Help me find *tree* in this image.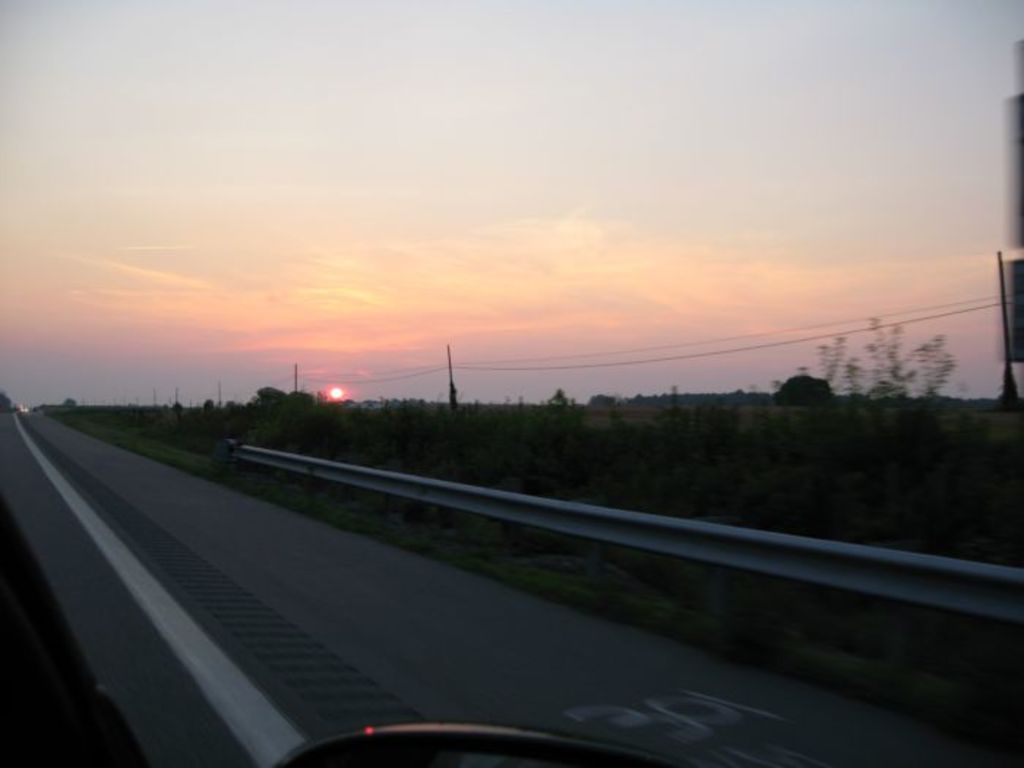
Found it: {"x1": 772, "y1": 369, "x2": 840, "y2": 411}.
